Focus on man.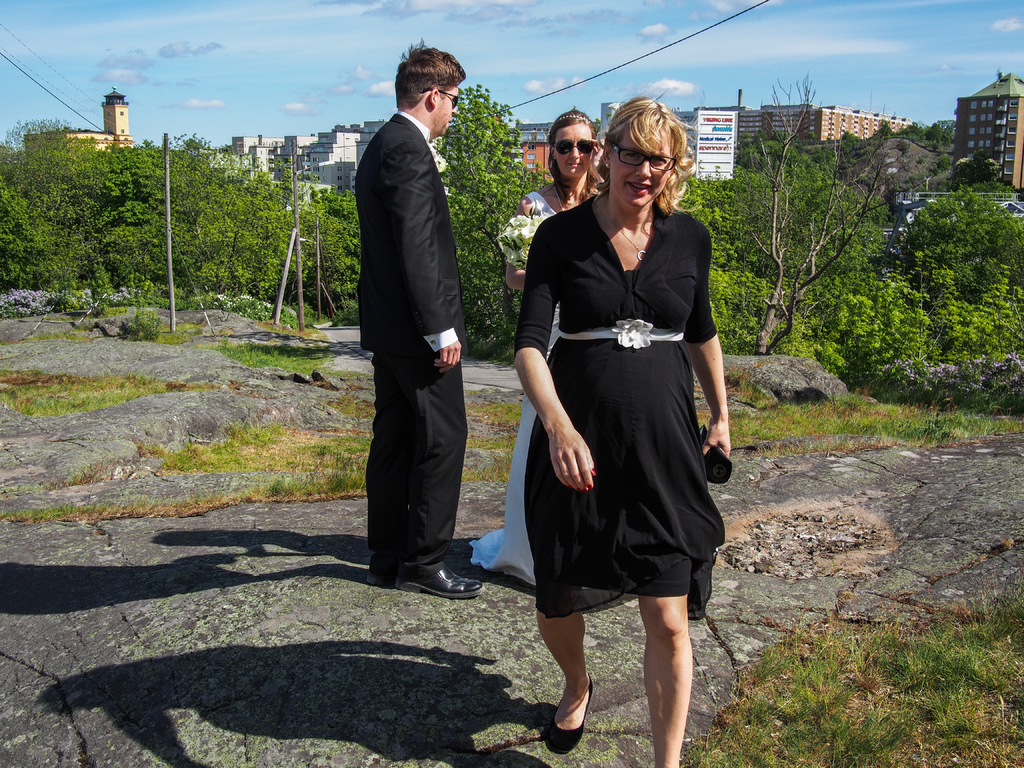
Focused at bbox=[345, 43, 482, 611].
